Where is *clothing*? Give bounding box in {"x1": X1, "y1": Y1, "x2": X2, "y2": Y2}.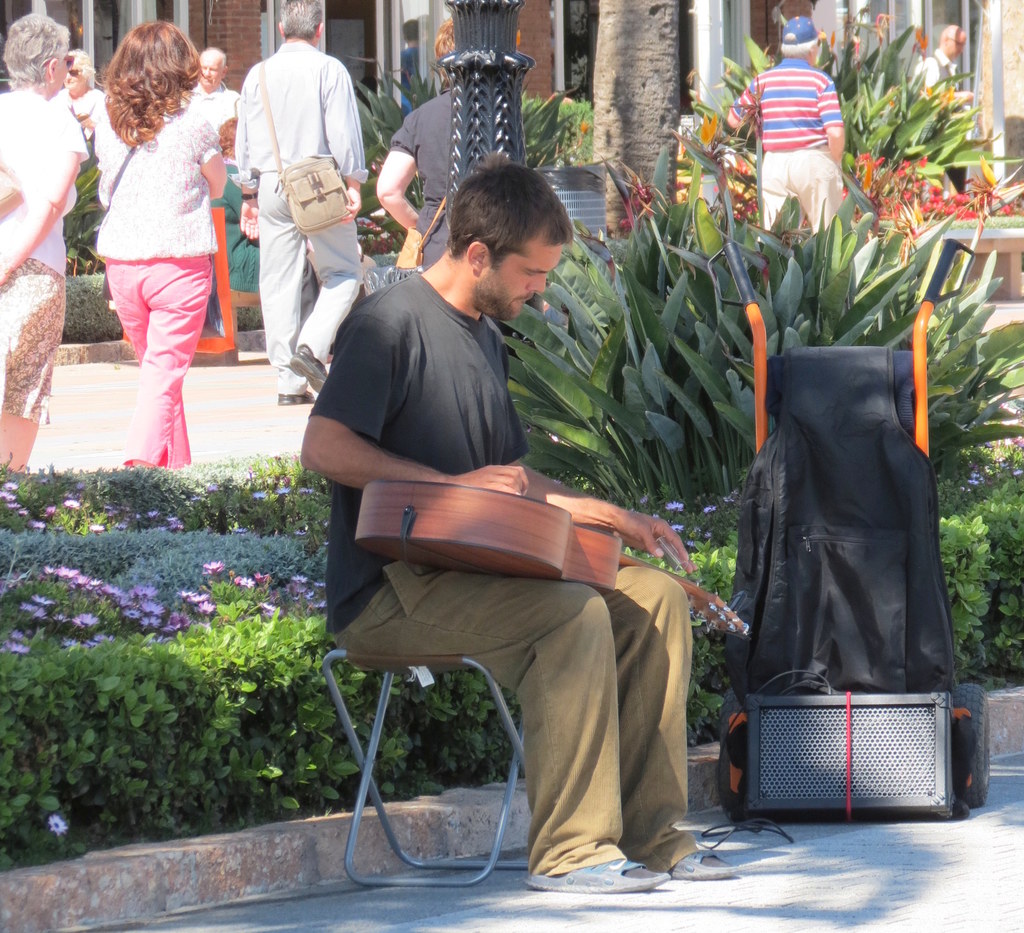
{"x1": 249, "y1": 51, "x2": 369, "y2": 380}.
